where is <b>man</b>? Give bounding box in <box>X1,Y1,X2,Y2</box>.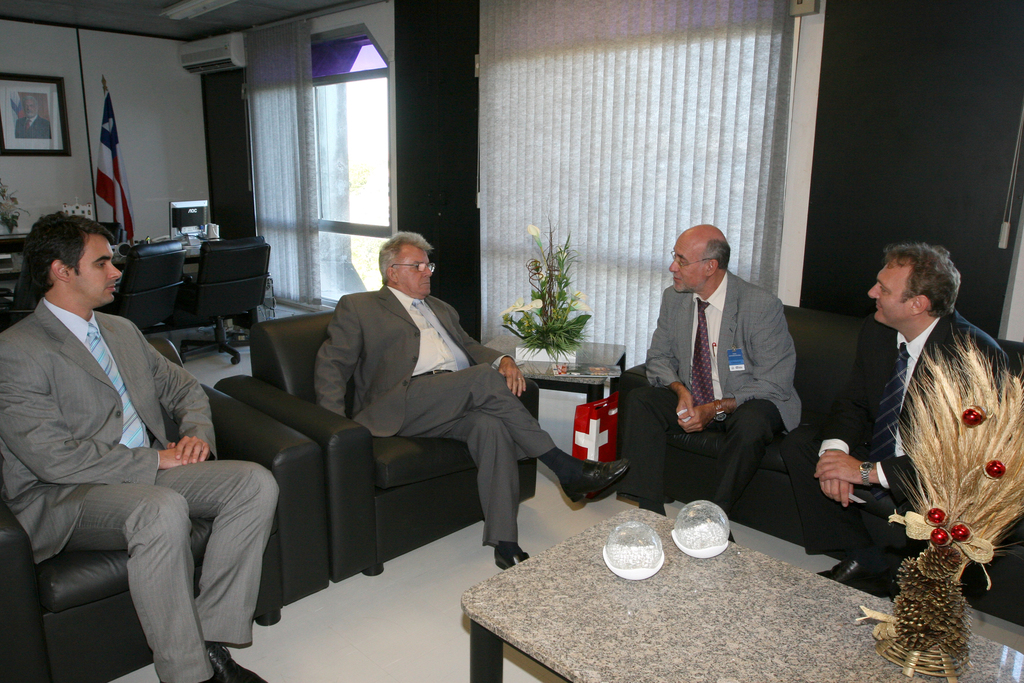
<box>779,239,1010,598</box>.
